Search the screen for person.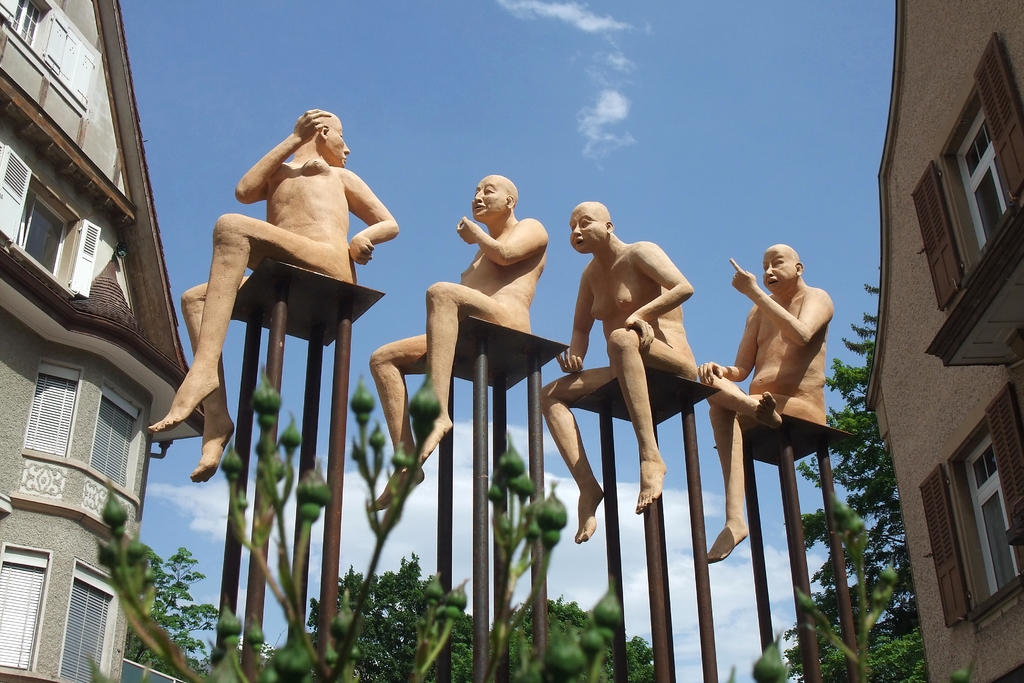
Found at 703, 242, 836, 559.
